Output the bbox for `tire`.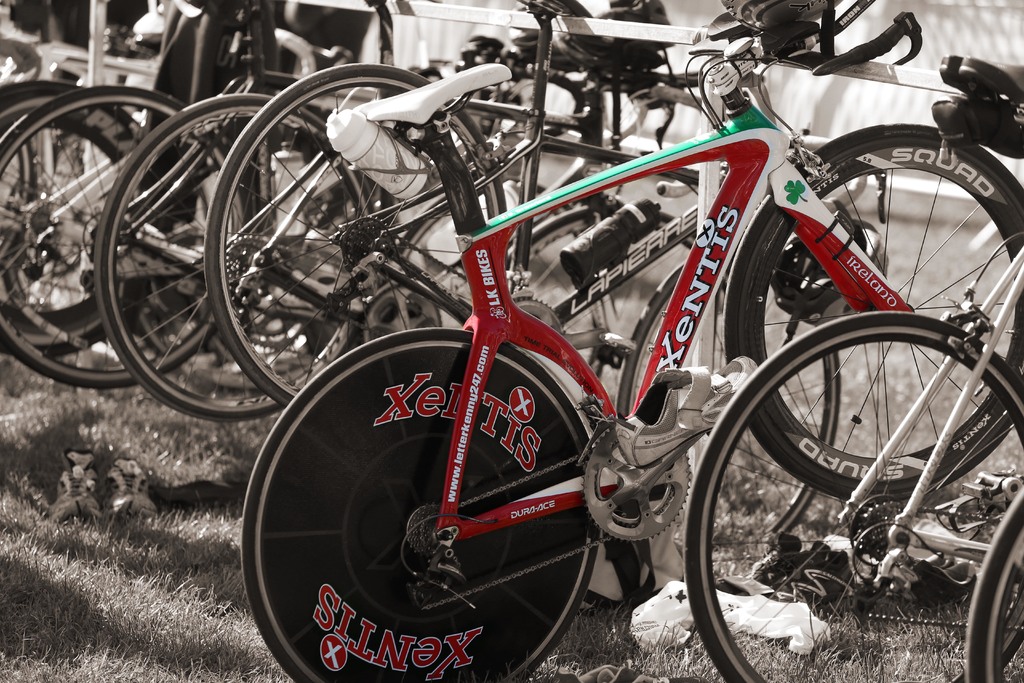
bbox(680, 309, 1023, 682).
